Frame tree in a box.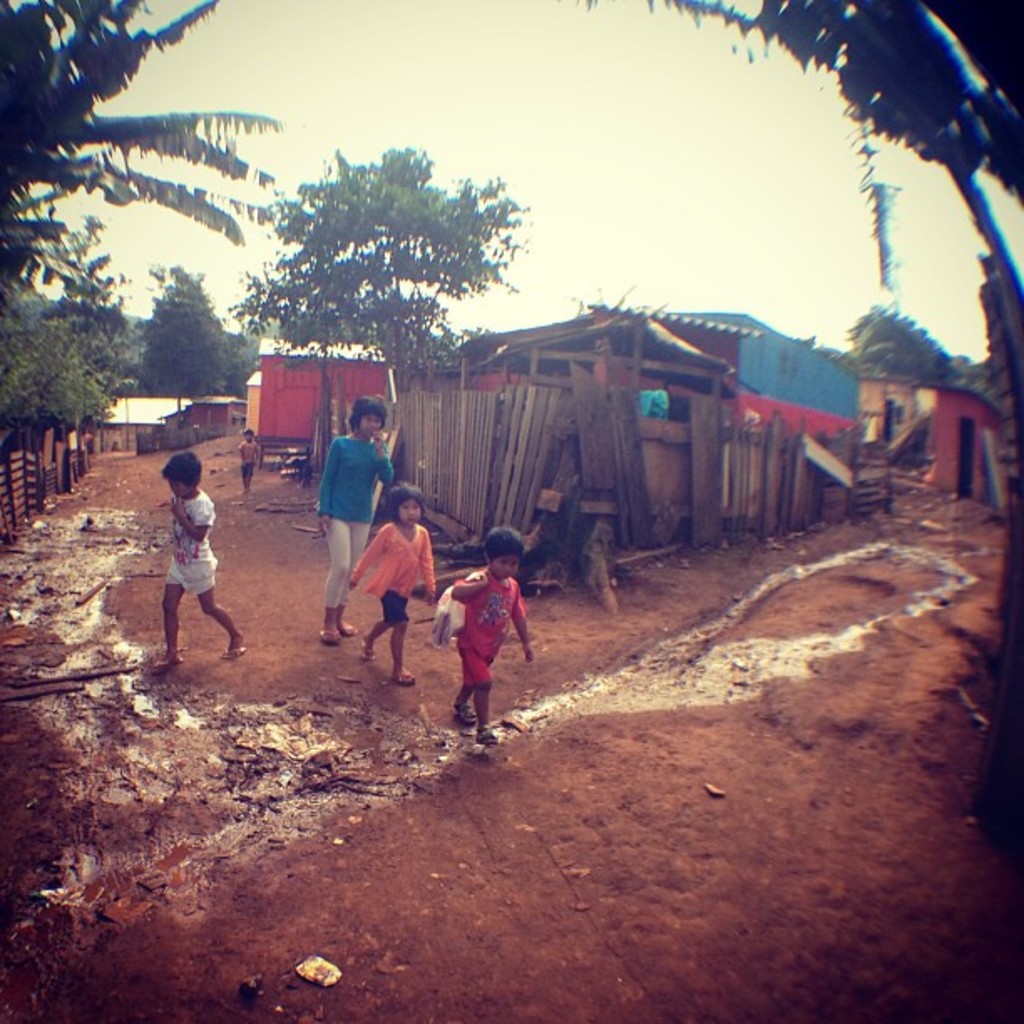
BBox(139, 266, 234, 407).
